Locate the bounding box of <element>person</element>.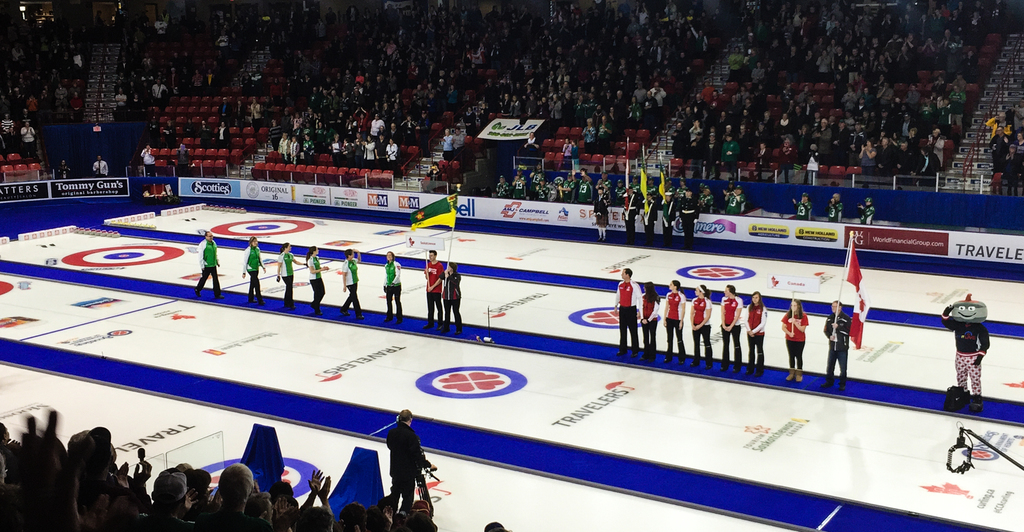
Bounding box: (420,250,442,326).
